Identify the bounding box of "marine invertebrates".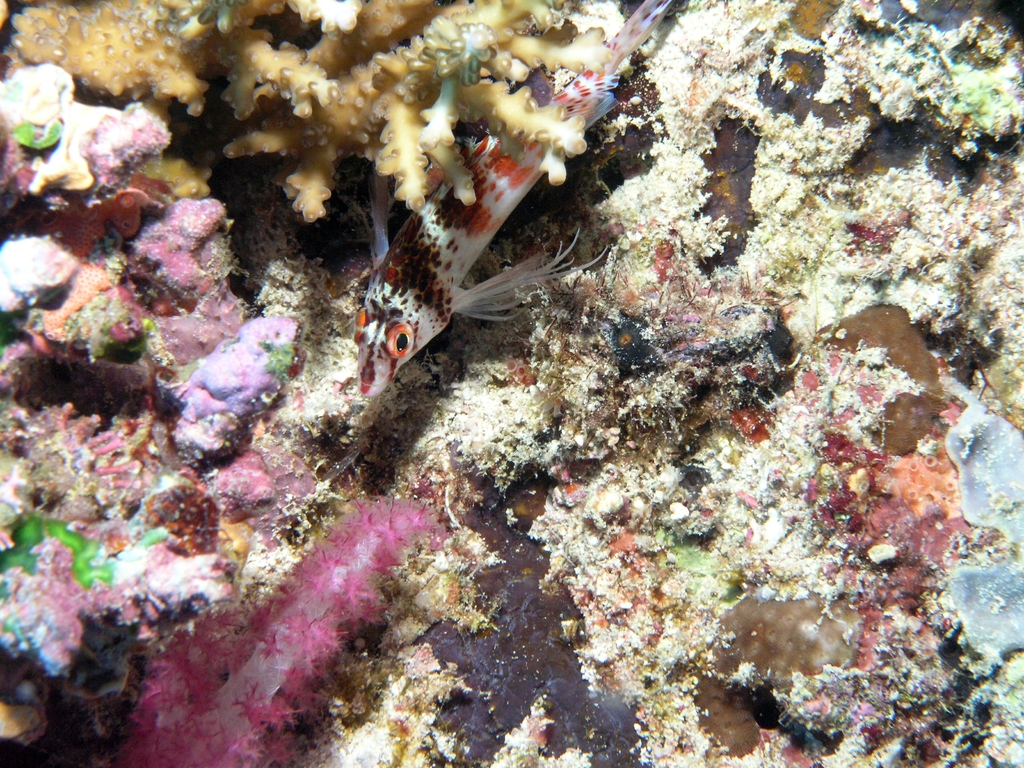
(x1=0, y1=0, x2=641, y2=271).
